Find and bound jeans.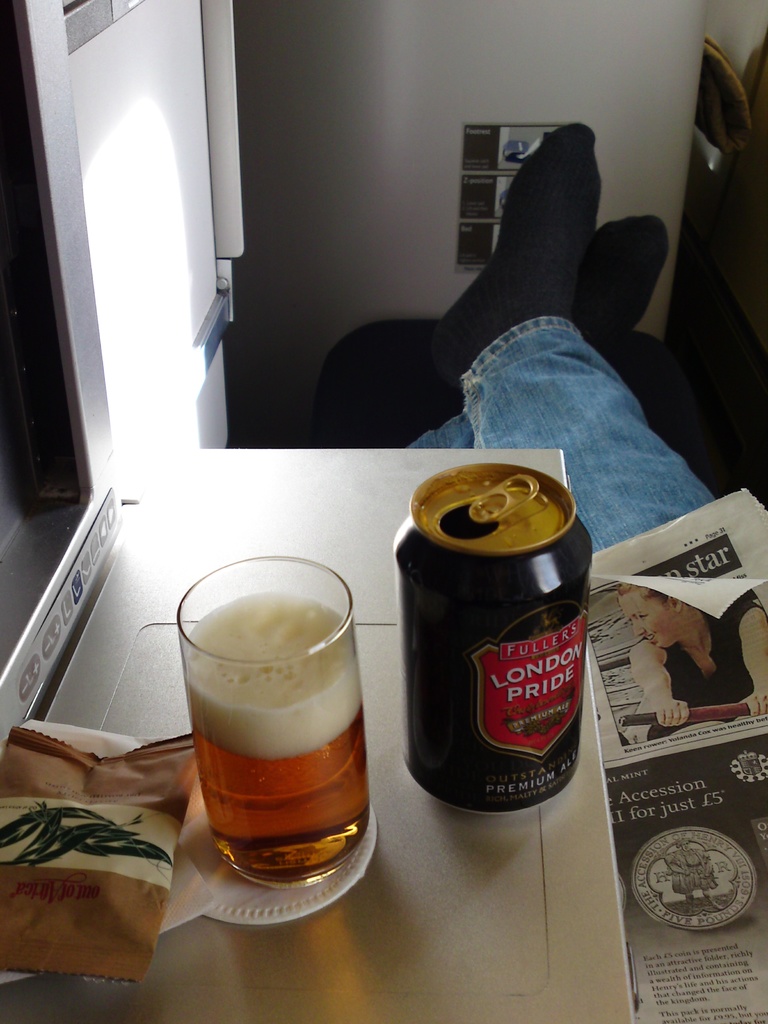
Bound: [435, 263, 705, 490].
